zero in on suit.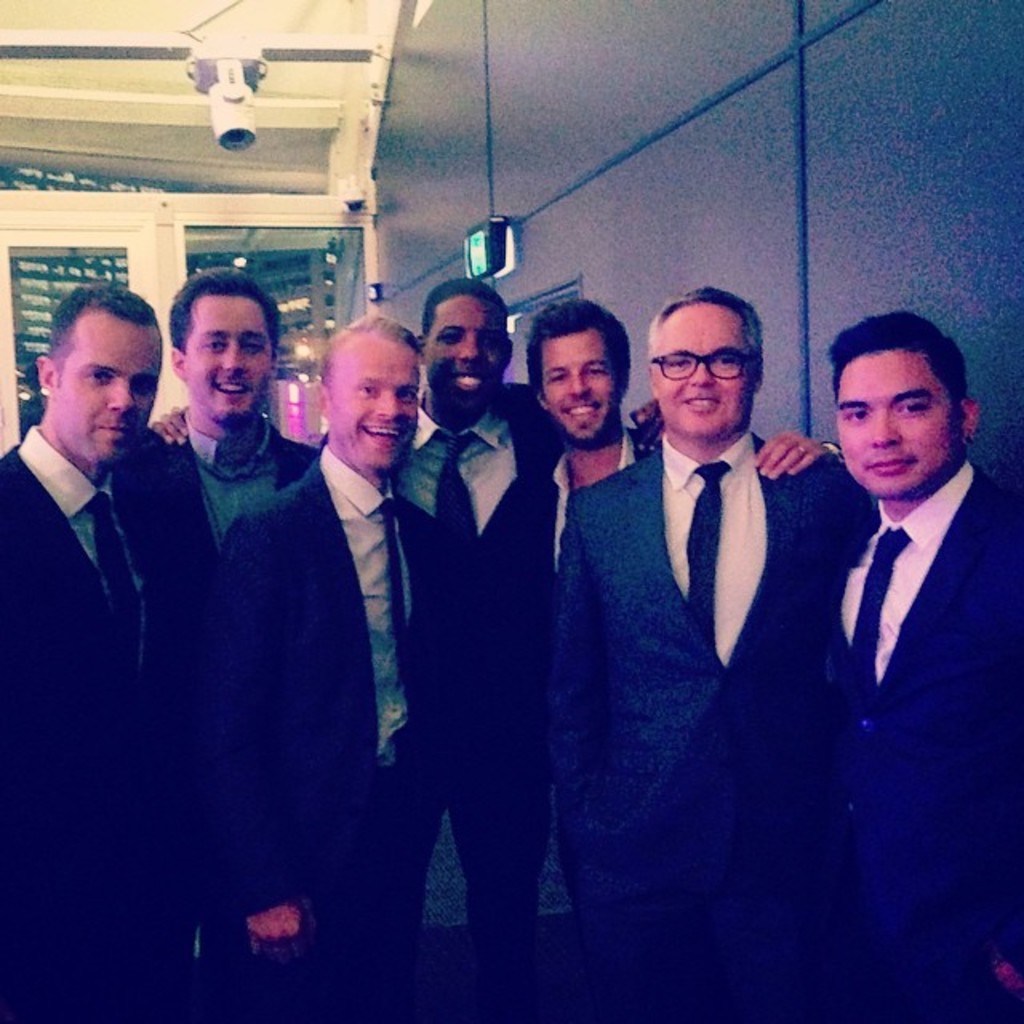
Zeroed in: bbox=(194, 440, 454, 1022).
